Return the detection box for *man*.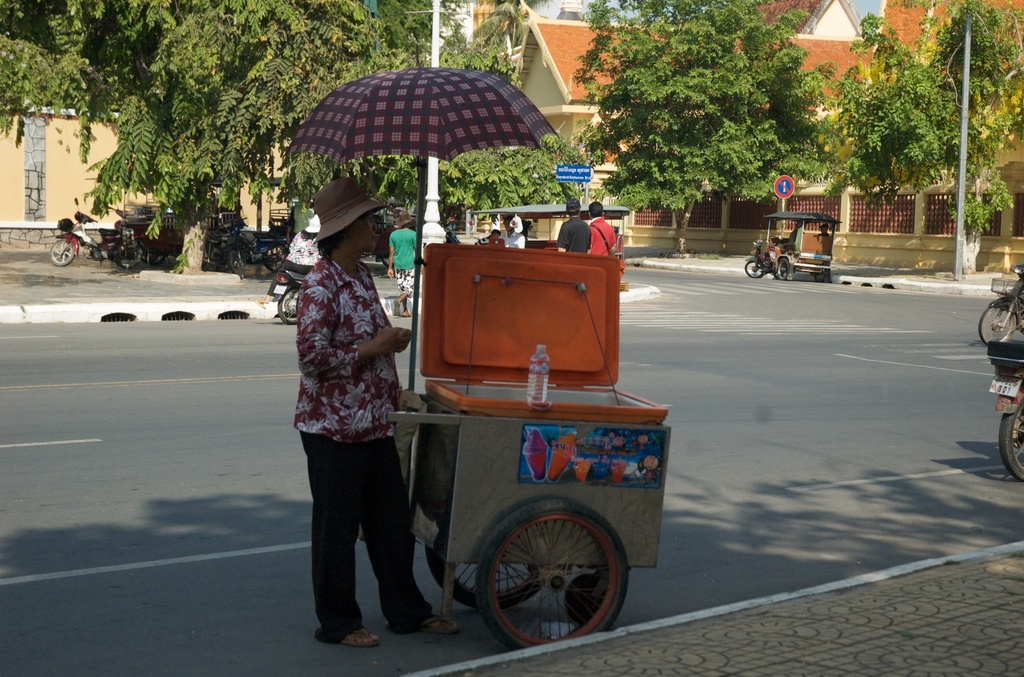
x1=812 y1=220 x2=837 y2=285.
